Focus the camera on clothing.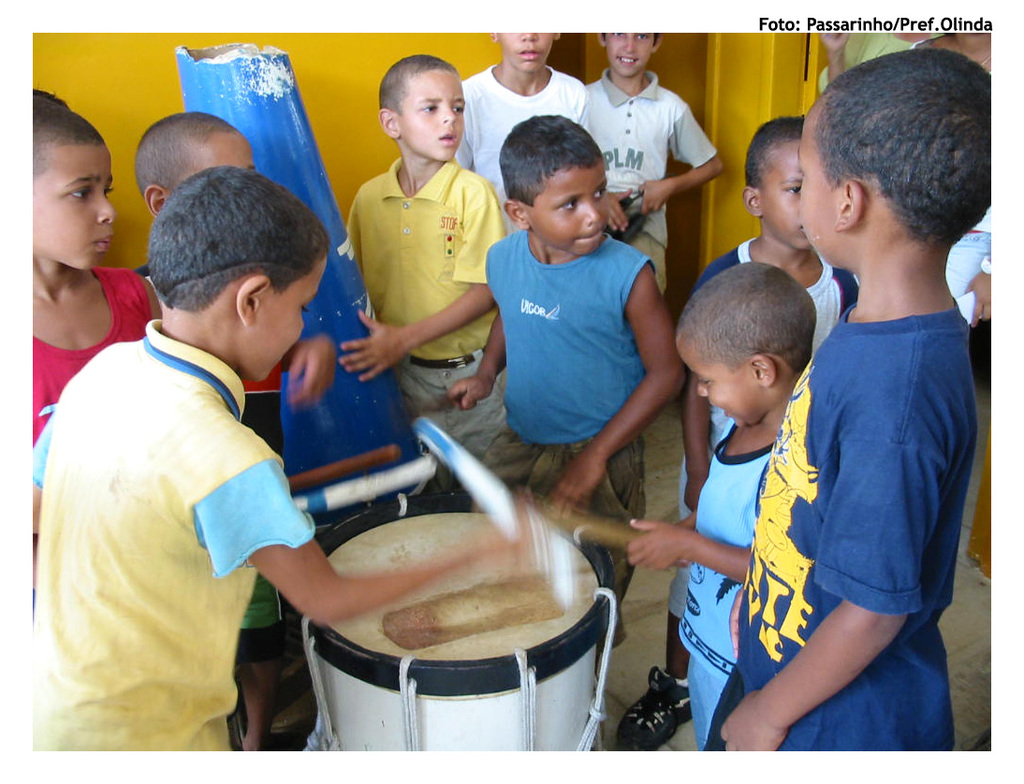
Focus region: {"x1": 343, "y1": 151, "x2": 511, "y2": 460}.
